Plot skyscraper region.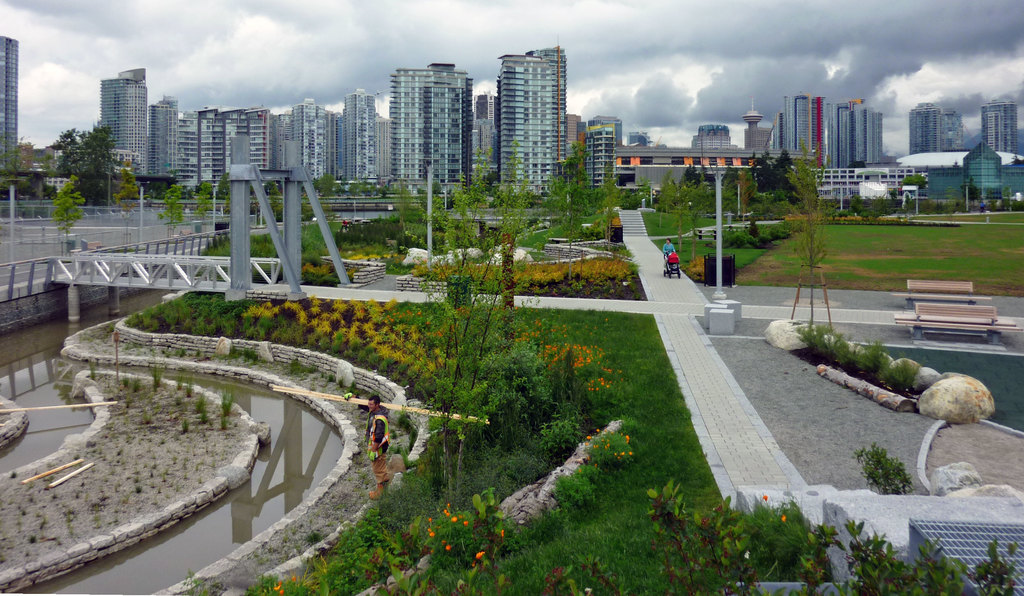
Plotted at [left=568, top=108, right=589, bottom=164].
